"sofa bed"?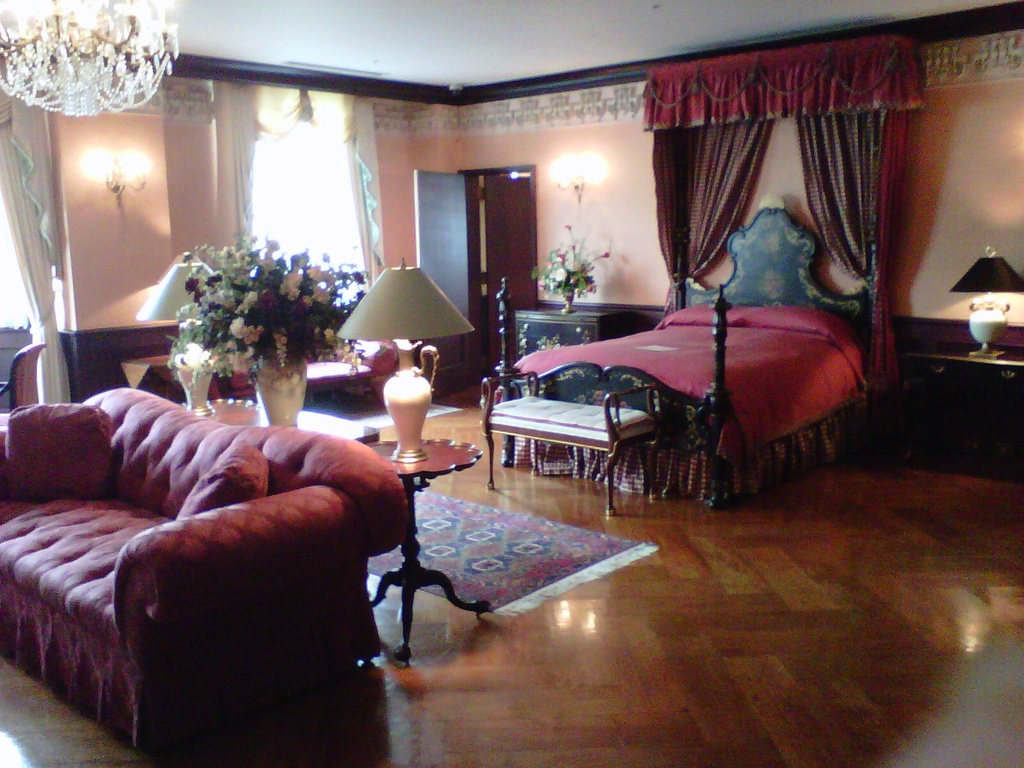
0,389,410,767
